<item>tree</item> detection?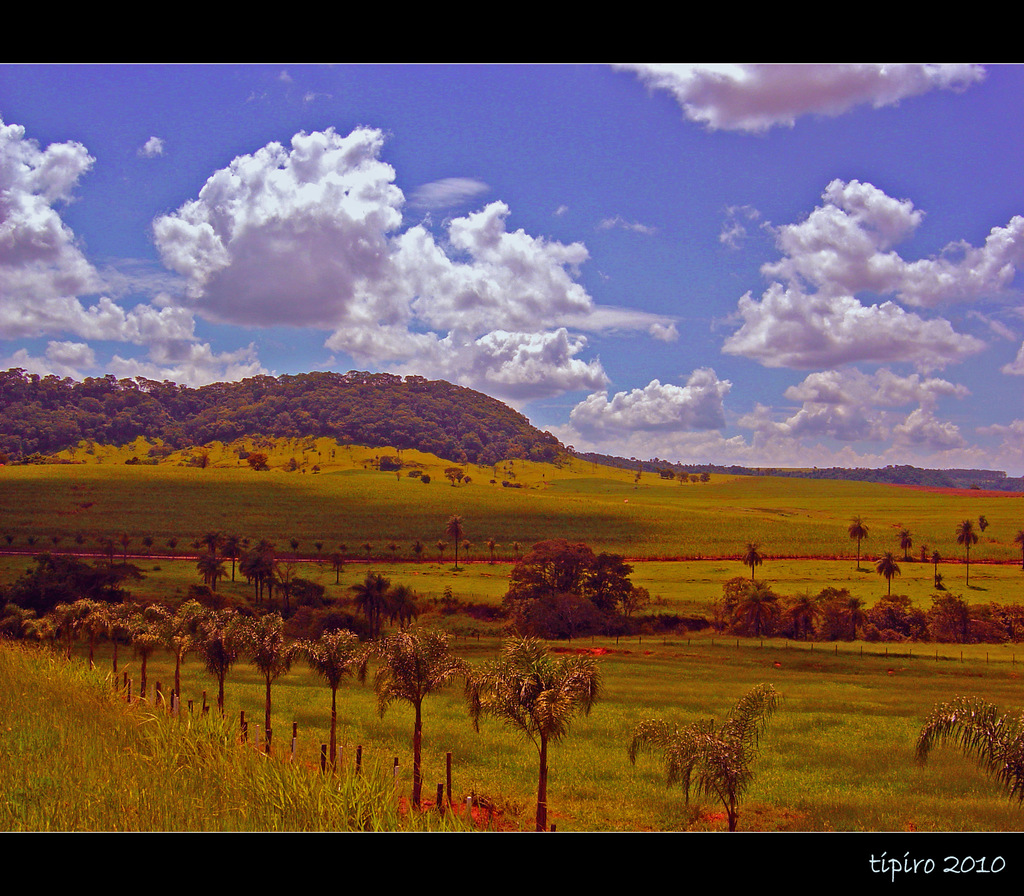
bbox=(337, 540, 354, 559)
